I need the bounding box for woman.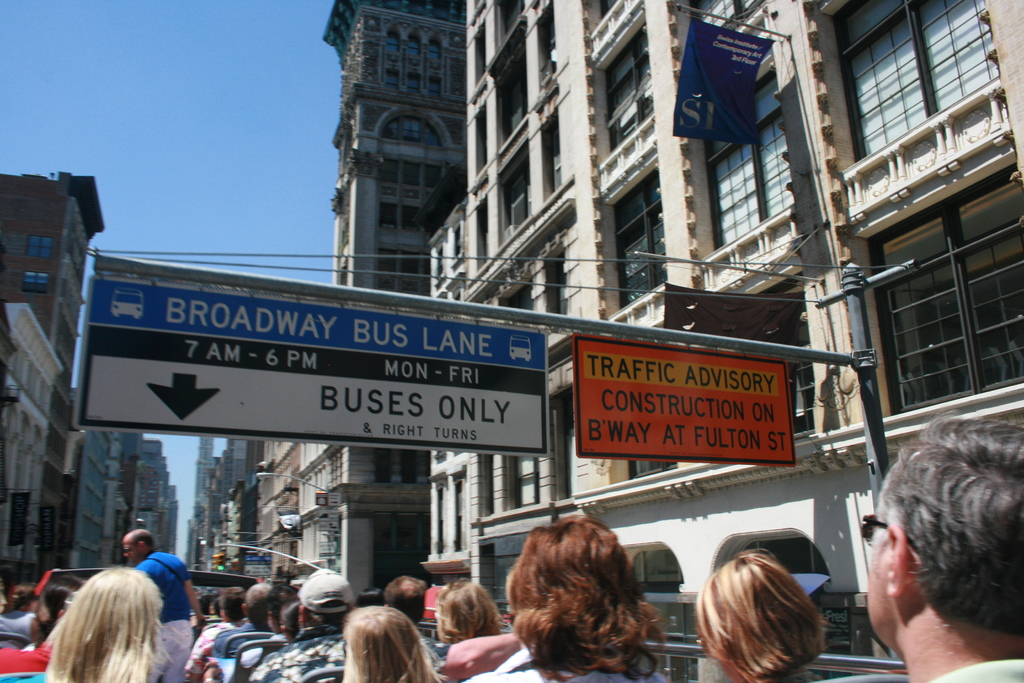
Here it is: x1=423 y1=590 x2=501 y2=669.
